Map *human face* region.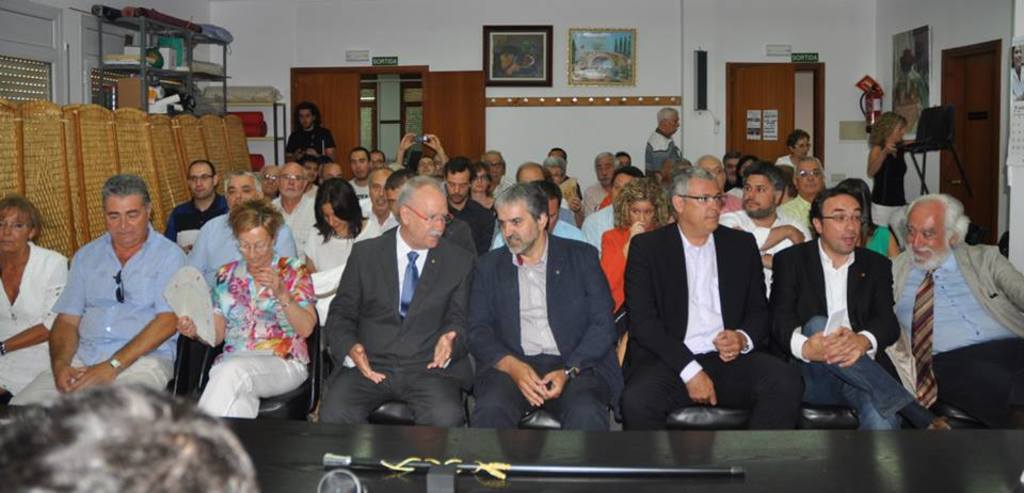
Mapped to [left=238, top=224, right=272, bottom=268].
